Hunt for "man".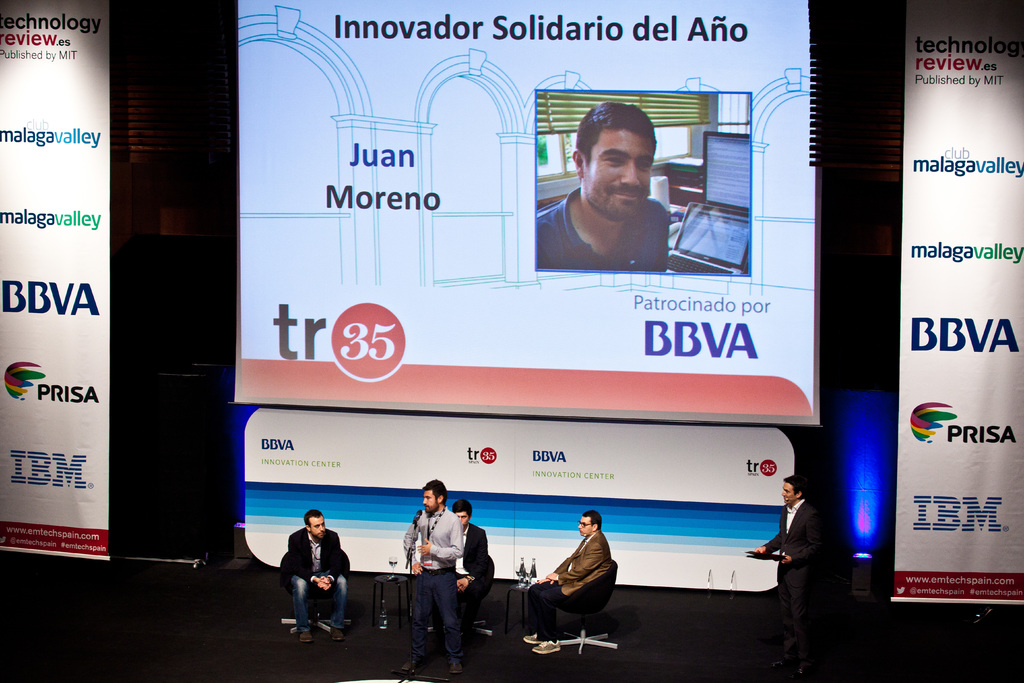
Hunted down at bbox(527, 96, 680, 277).
